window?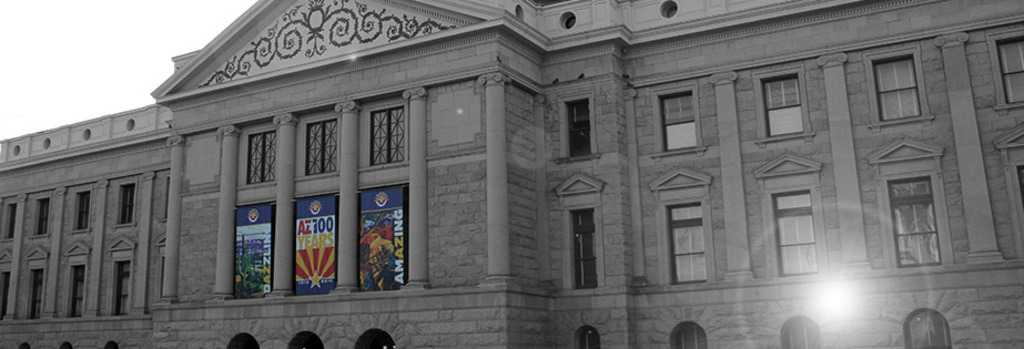
(156, 254, 162, 299)
